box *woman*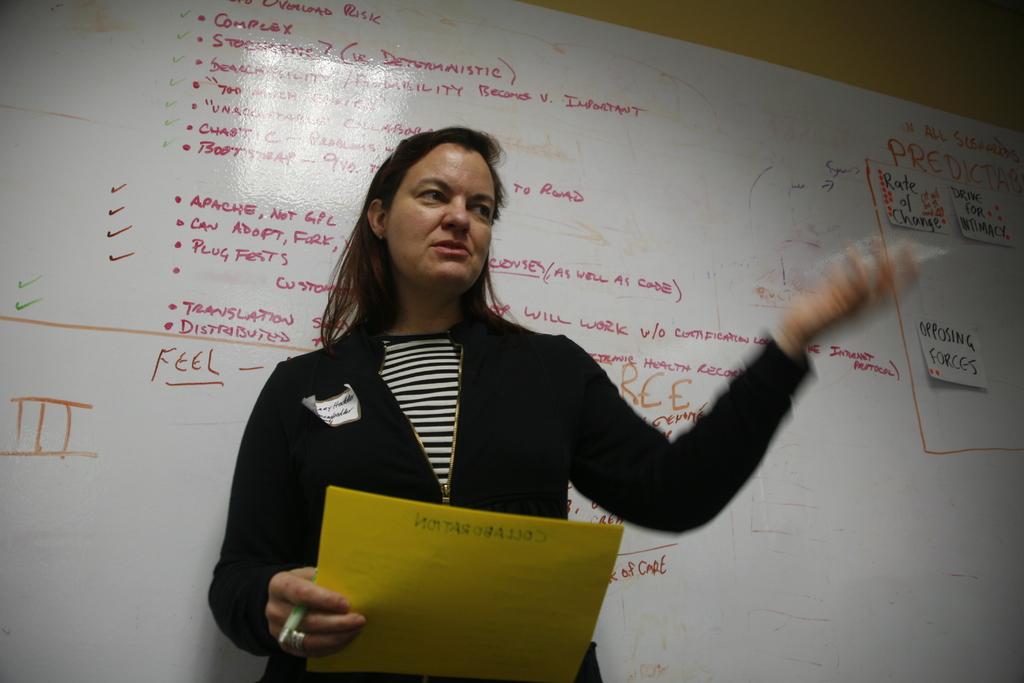
(left=204, top=77, right=834, bottom=641)
